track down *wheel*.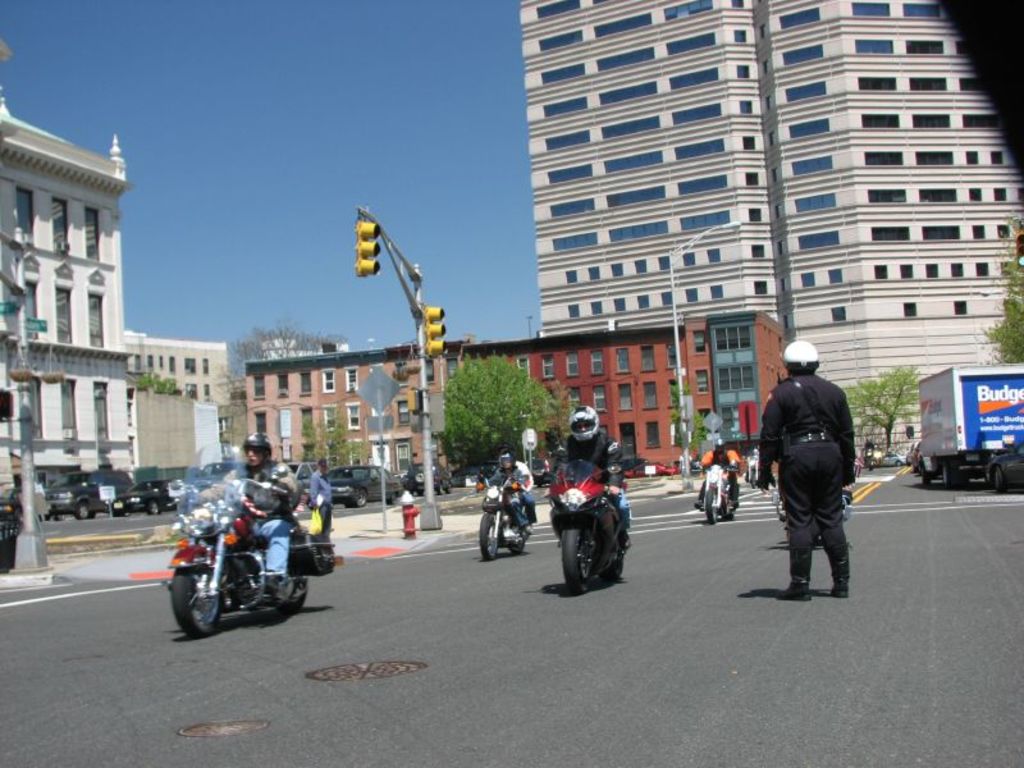
Tracked to 385:492:398:504.
